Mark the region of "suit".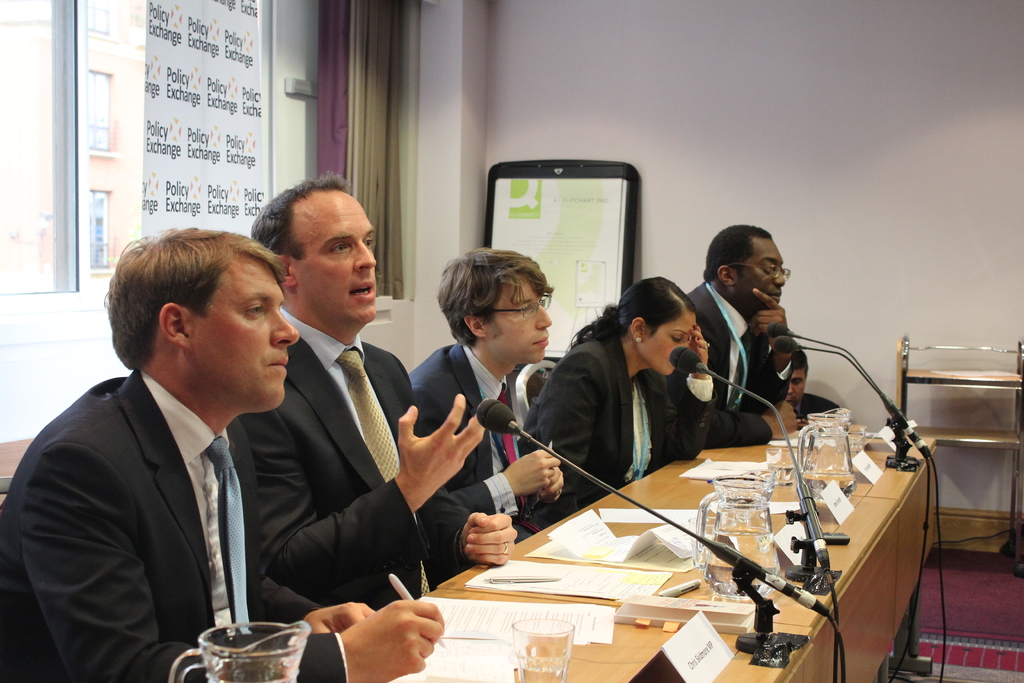
Region: crop(397, 334, 558, 548).
